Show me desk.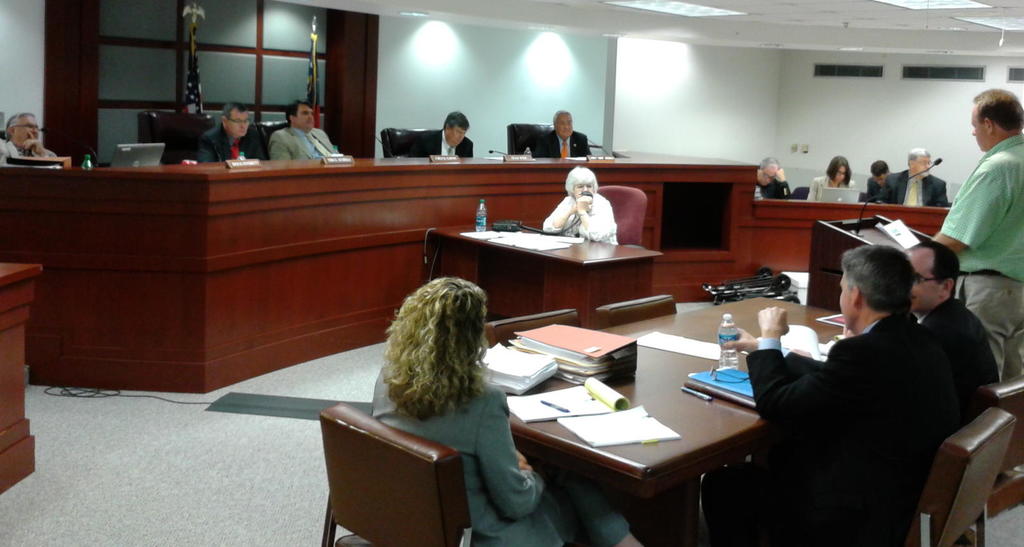
desk is here: [x1=0, y1=257, x2=45, y2=504].
